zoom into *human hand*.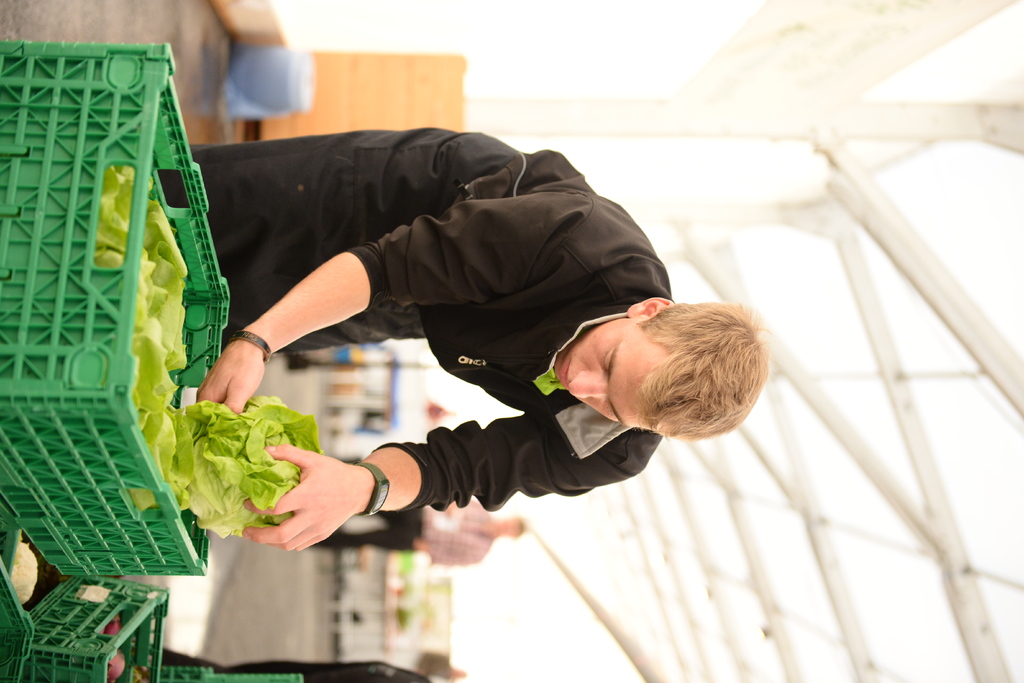
Zoom target: BBox(261, 448, 355, 542).
